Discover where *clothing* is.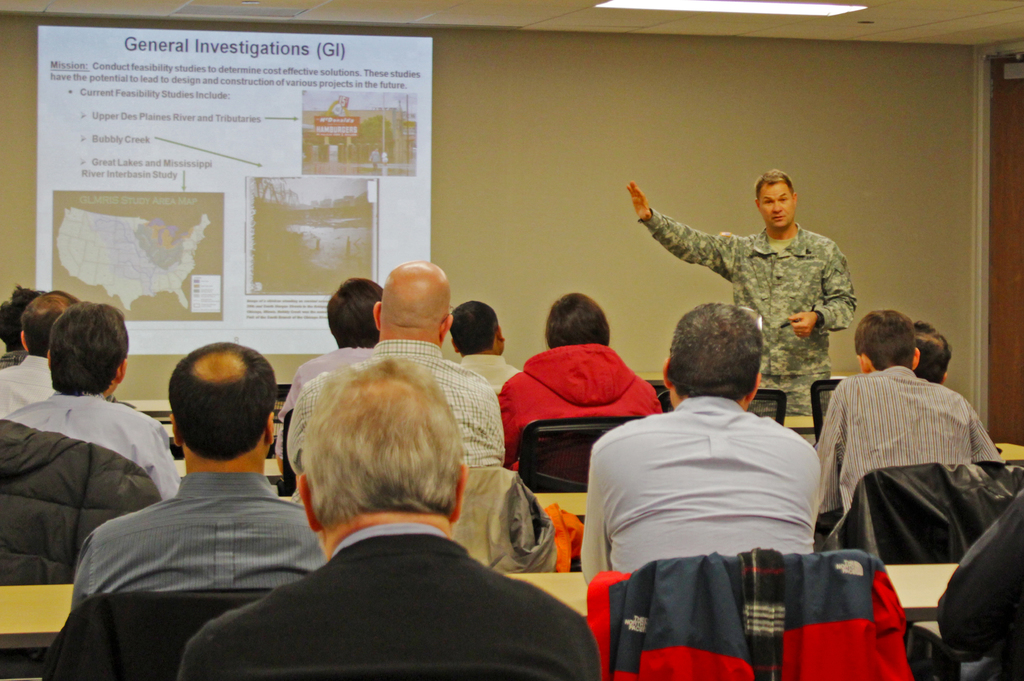
Discovered at 66:472:324:616.
